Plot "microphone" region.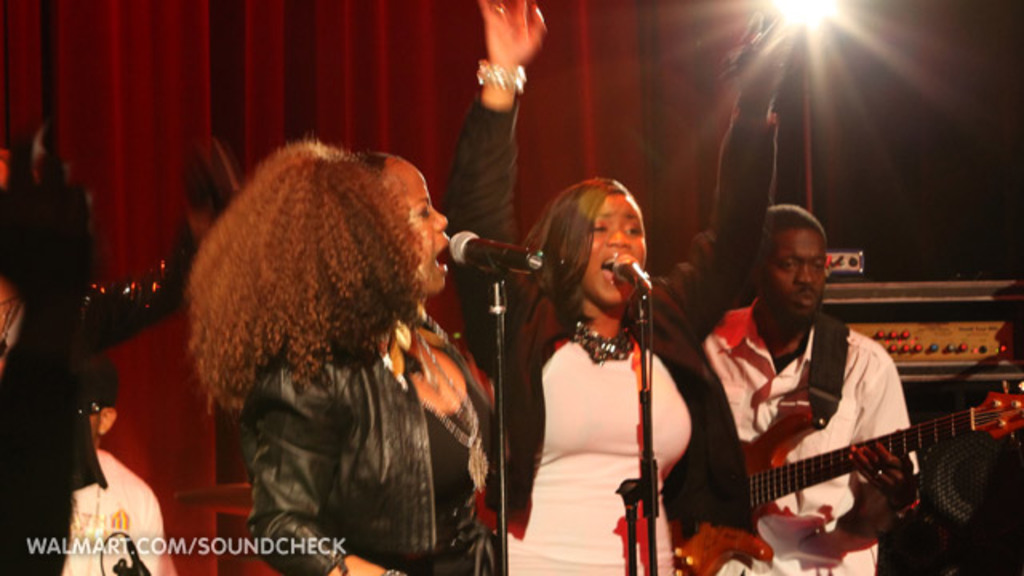
Plotted at x1=434 y1=226 x2=550 y2=278.
